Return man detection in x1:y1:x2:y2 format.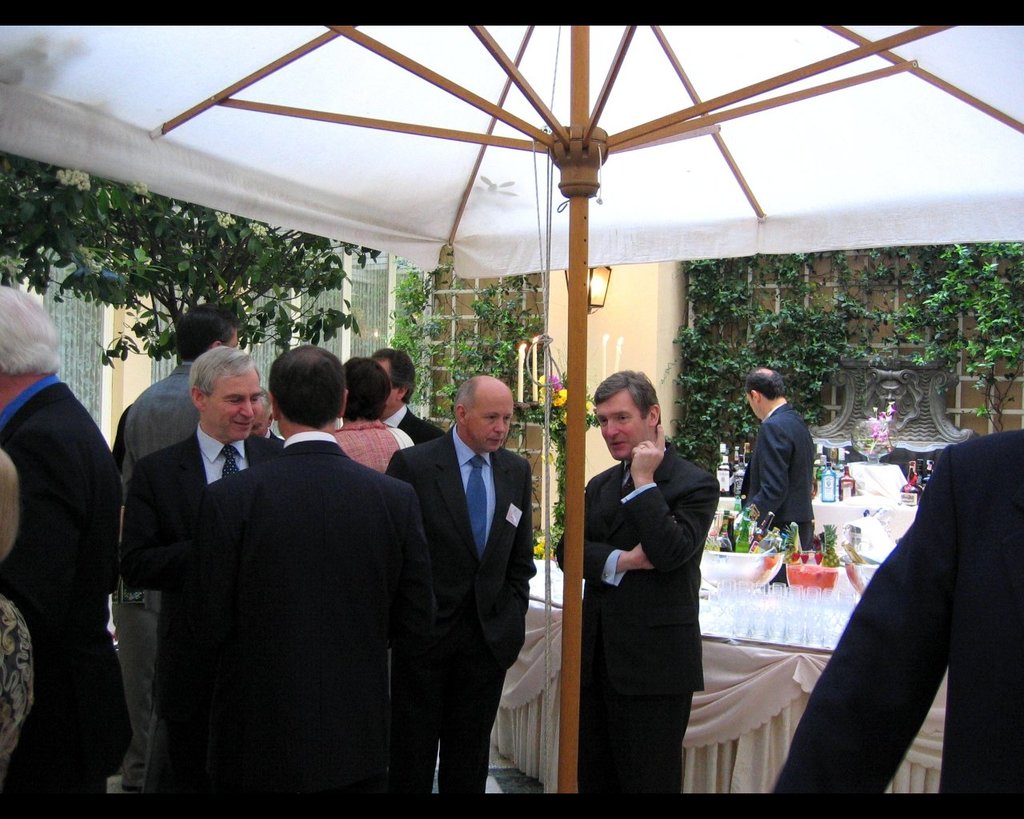
384:370:537:801.
